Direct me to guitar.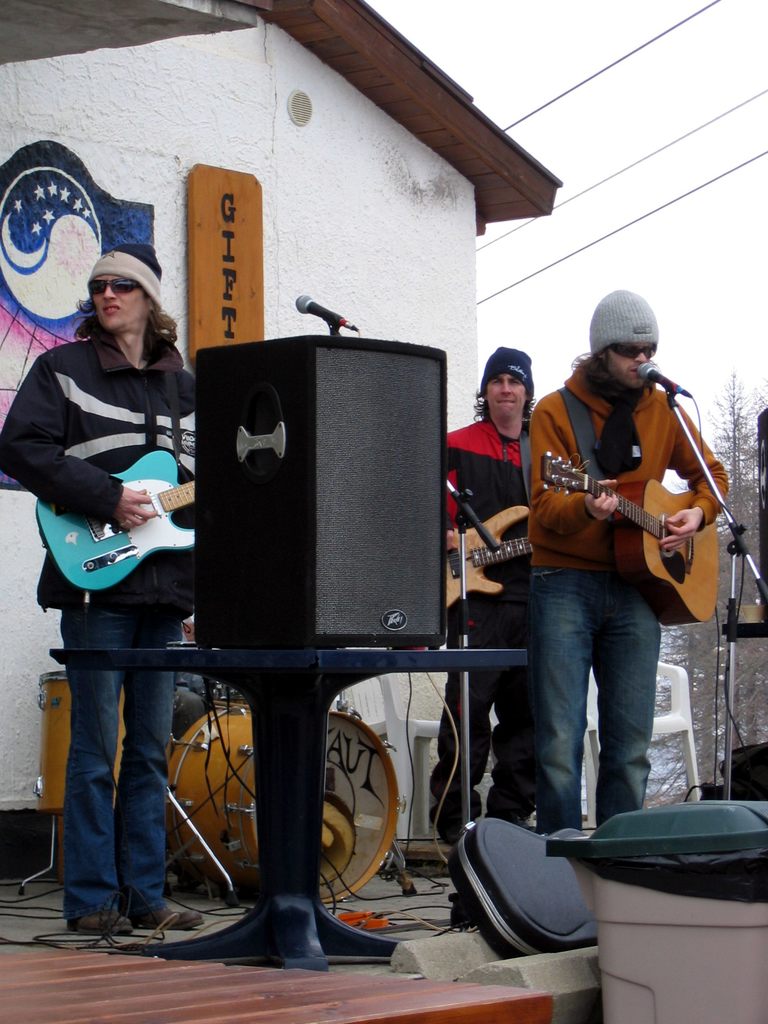
Direction: 35, 449, 200, 596.
